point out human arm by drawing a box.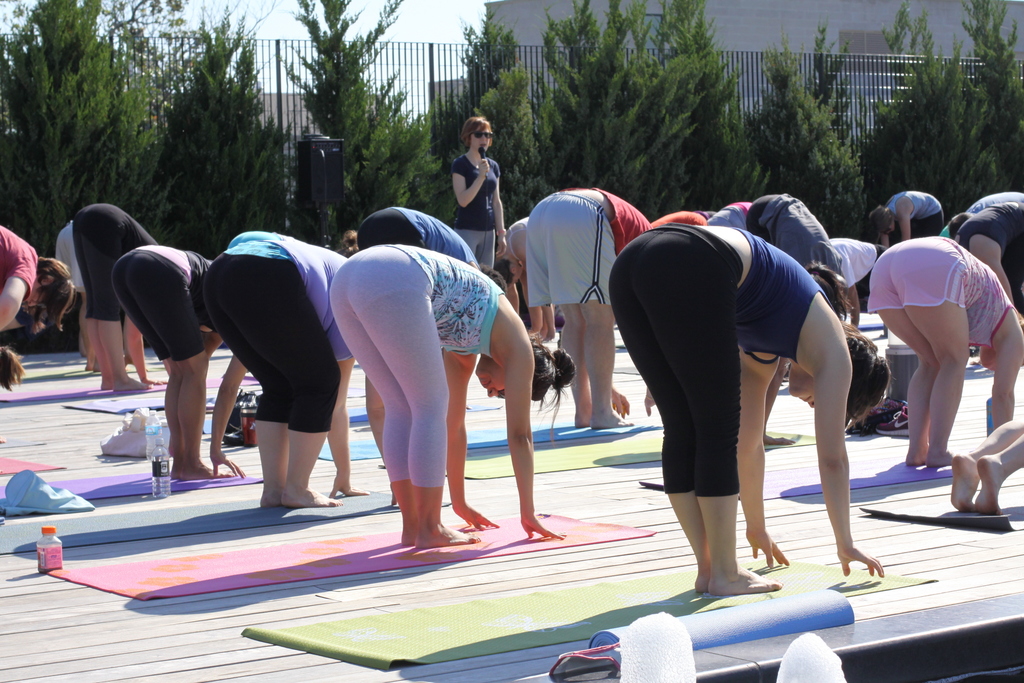
989 324 1023 428.
